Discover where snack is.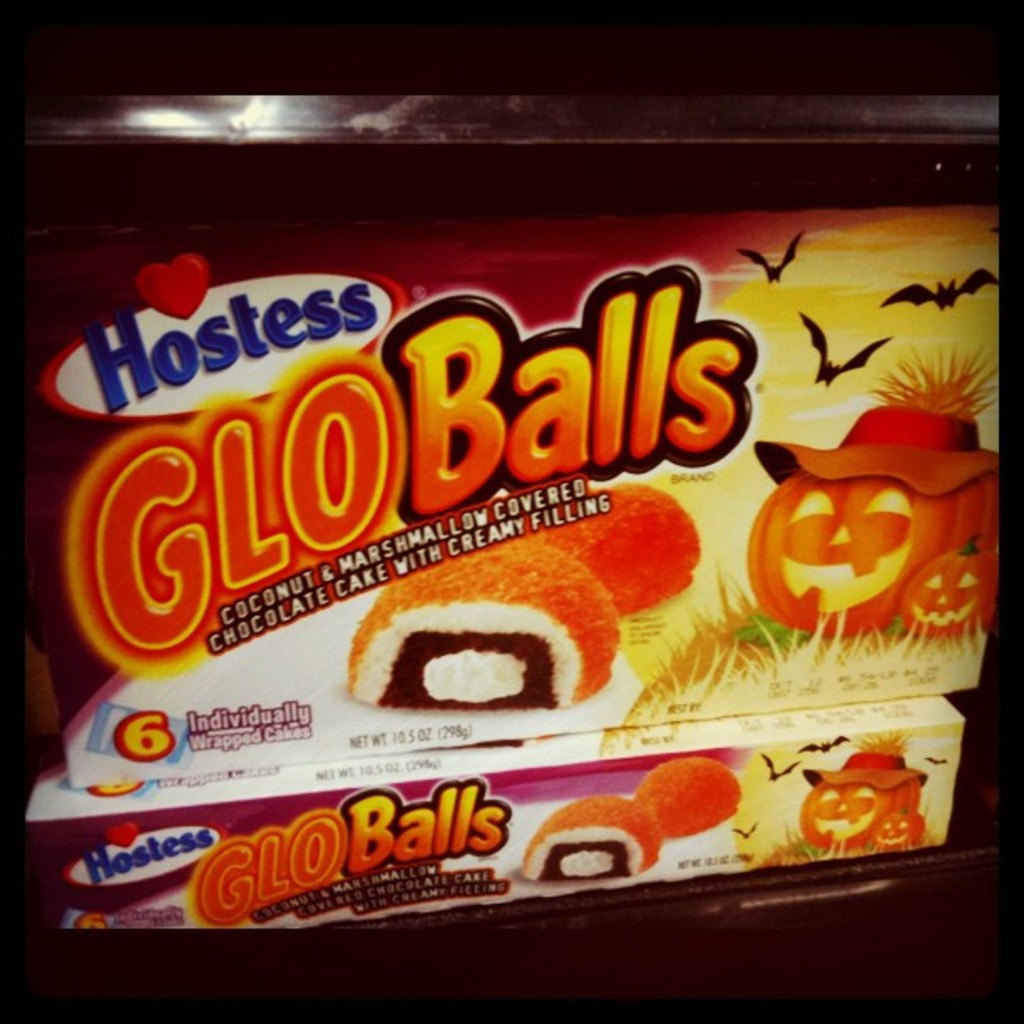
Discovered at Rect(637, 756, 738, 842).
